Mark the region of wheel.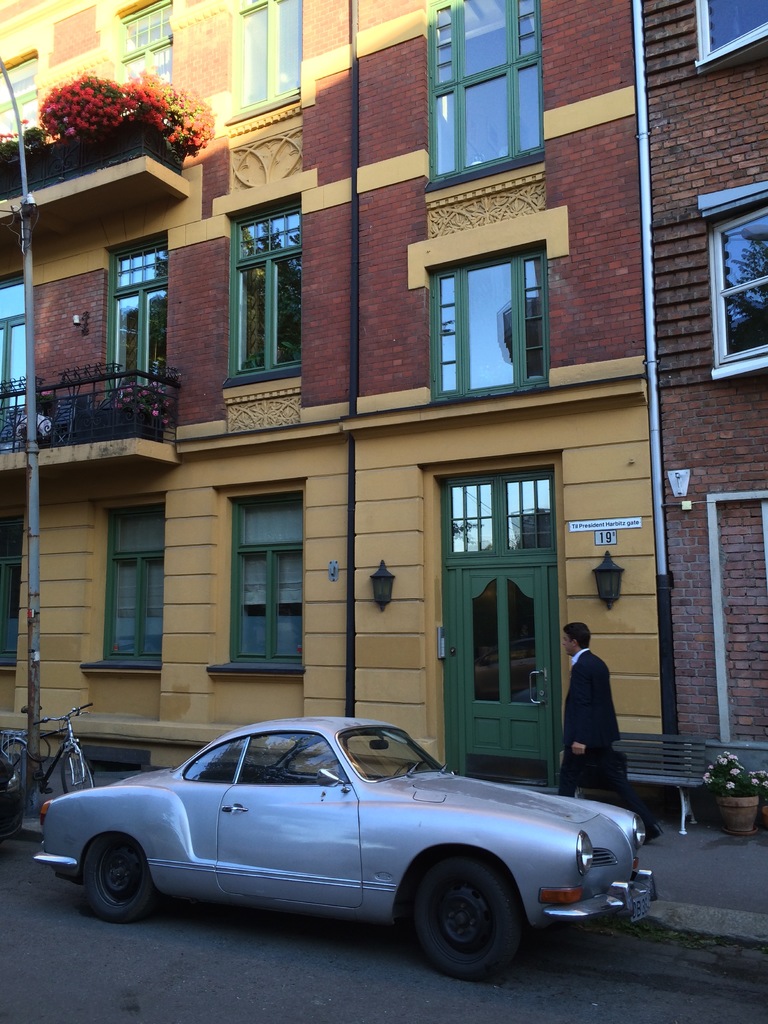
Region: rect(0, 739, 21, 772).
